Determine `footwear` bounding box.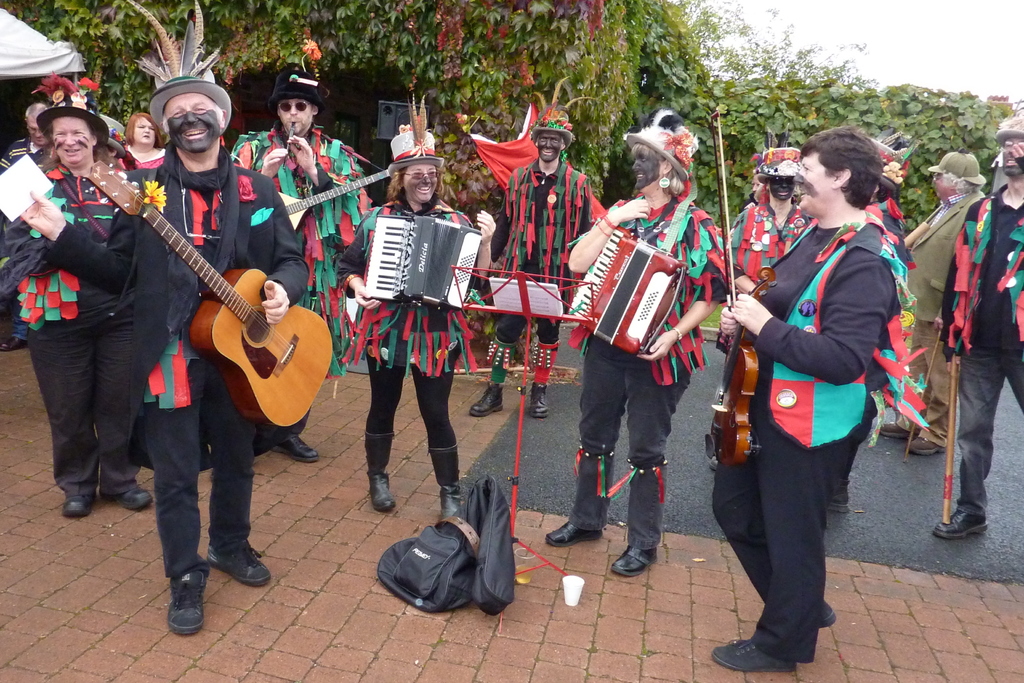
Determined: x1=151 y1=574 x2=206 y2=650.
